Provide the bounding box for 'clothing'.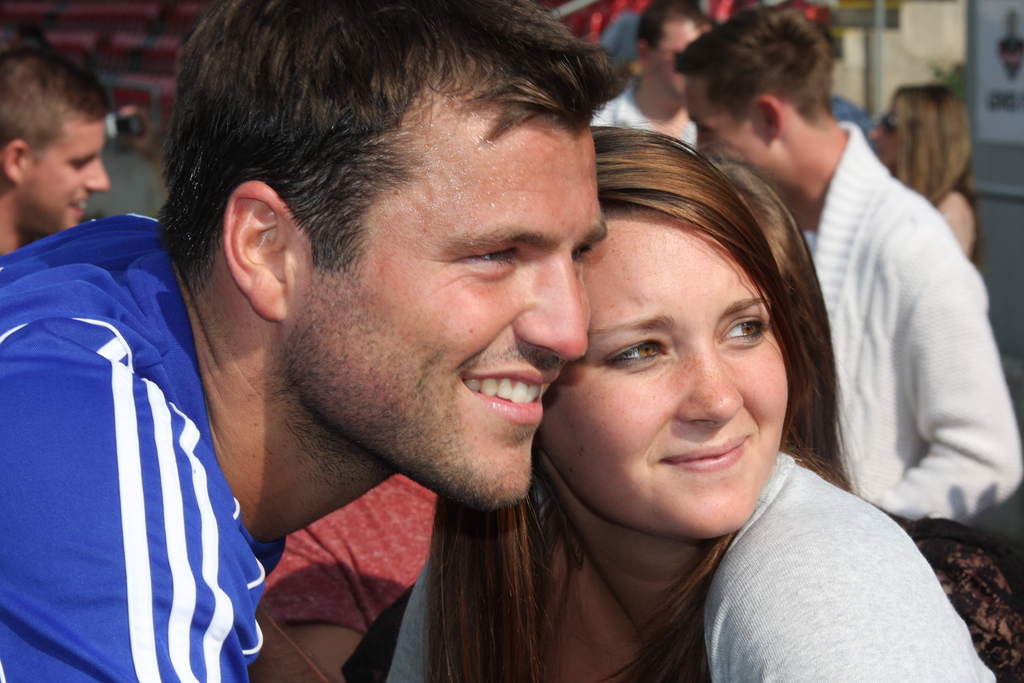
bbox=(385, 450, 1001, 682).
